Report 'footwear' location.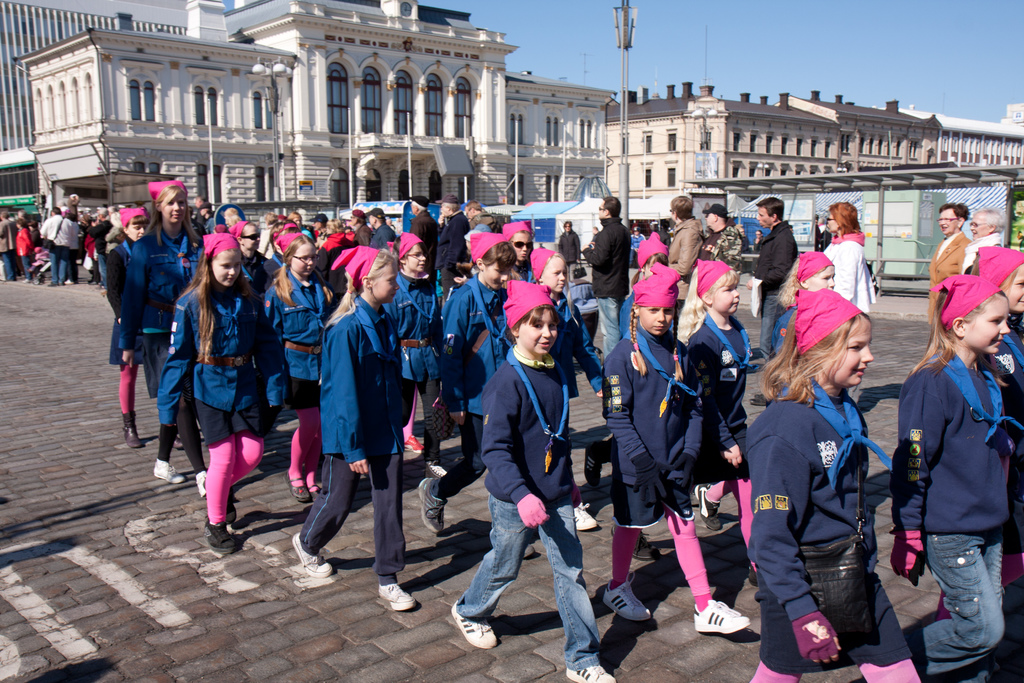
Report: bbox=[451, 600, 493, 650].
